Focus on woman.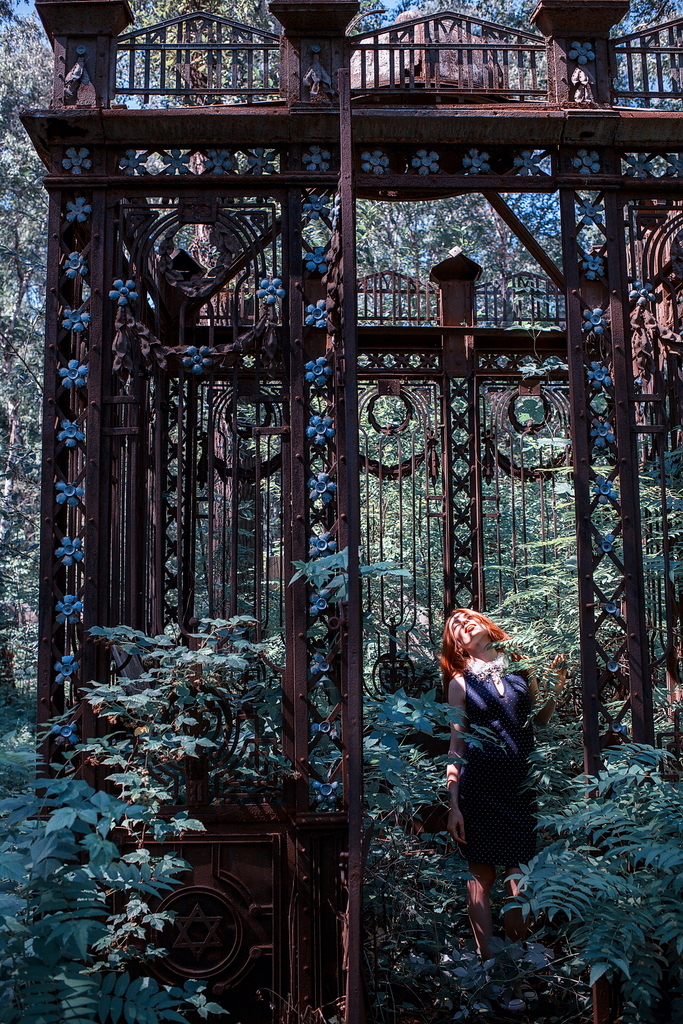
Focused at x1=431 y1=599 x2=556 y2=993.
